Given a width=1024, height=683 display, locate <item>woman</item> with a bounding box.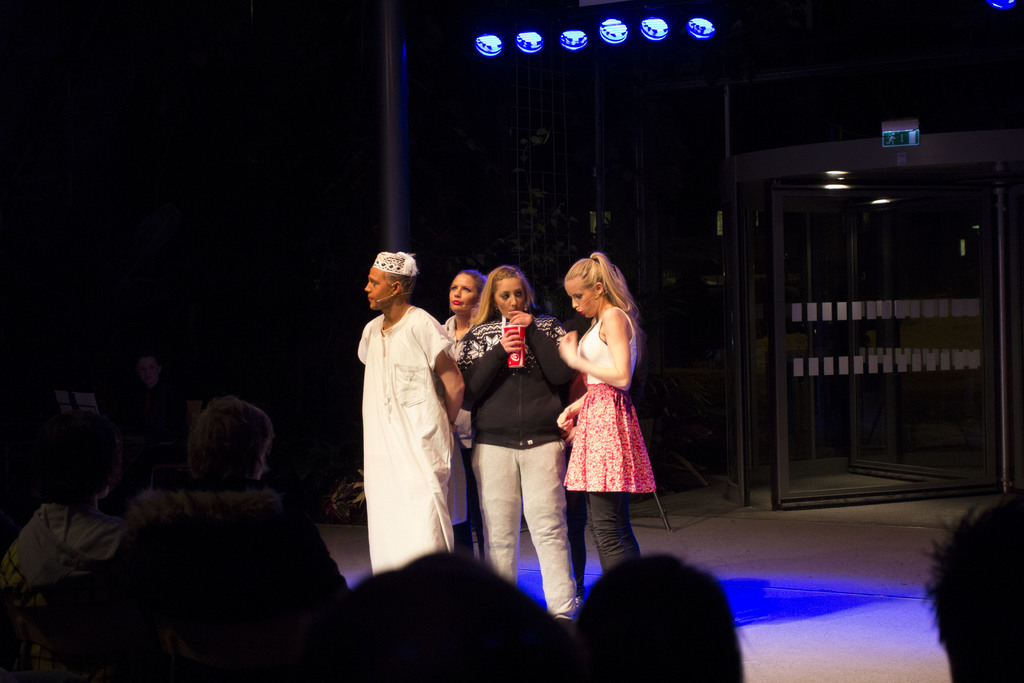
Located: bbox(557, 247, 662, 567).
